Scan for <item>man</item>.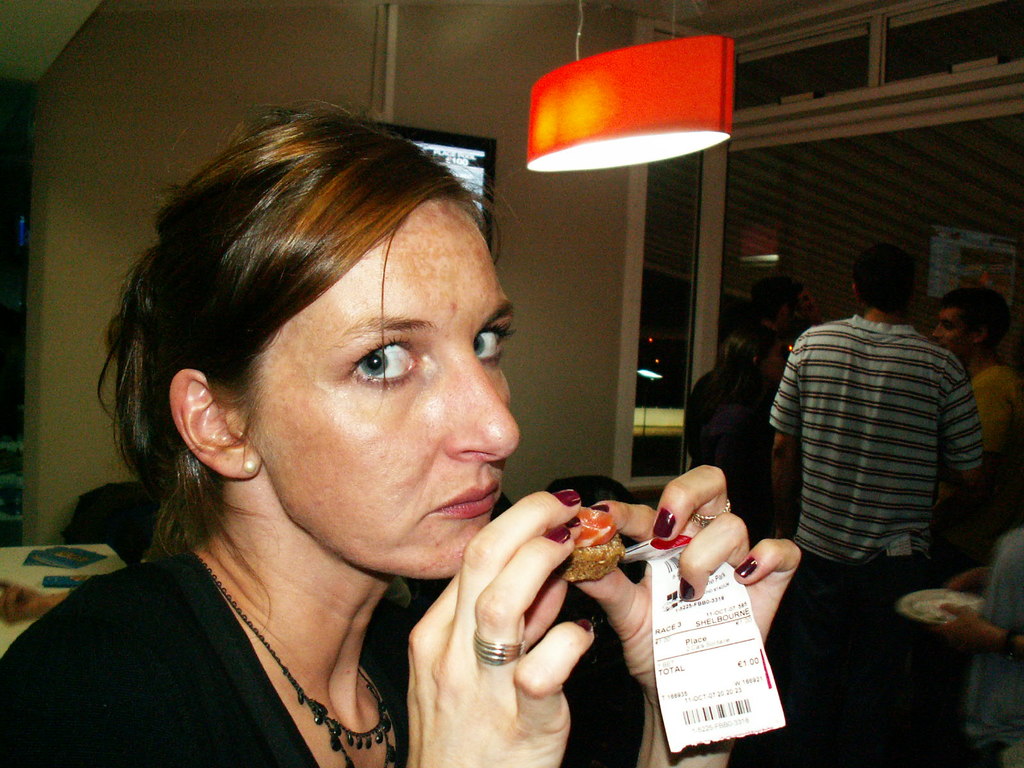
Scan result: select_region(930, 280, 1023, 540).
